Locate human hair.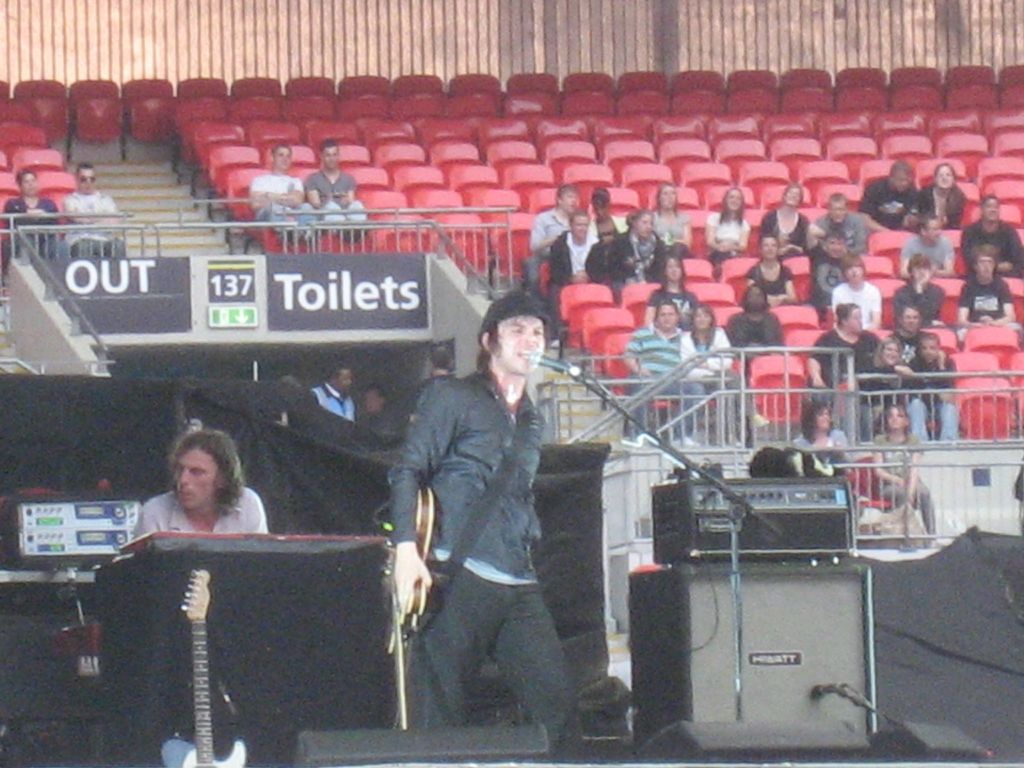
Bounding box: <bbox>361, 384, 392, 403</bbox>.
